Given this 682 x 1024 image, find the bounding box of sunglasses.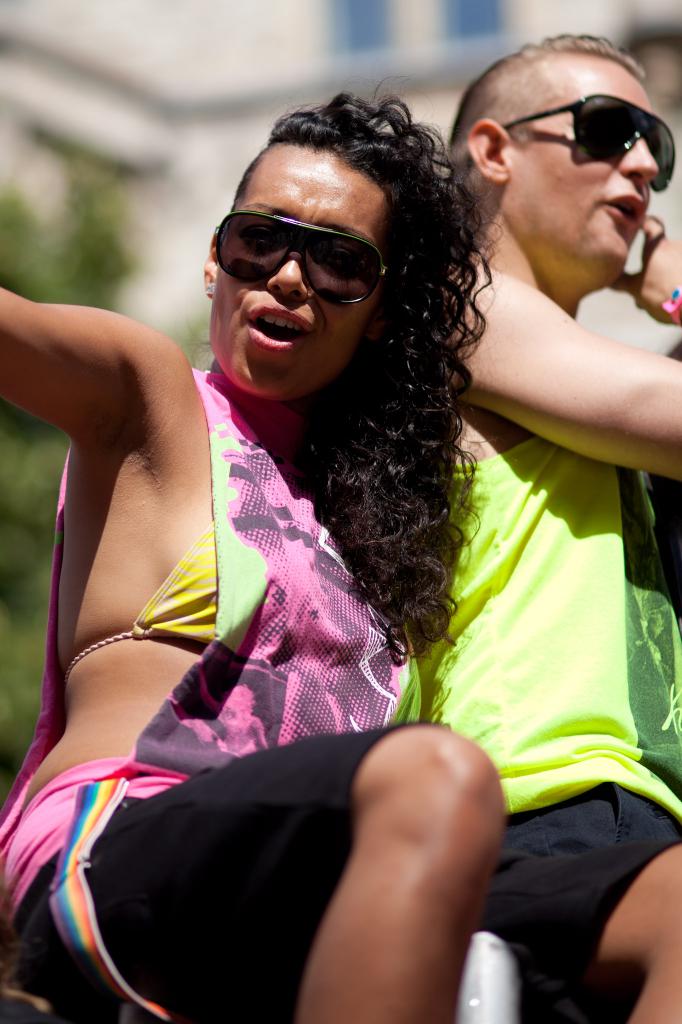
box=[212, 207, 386, 305].
